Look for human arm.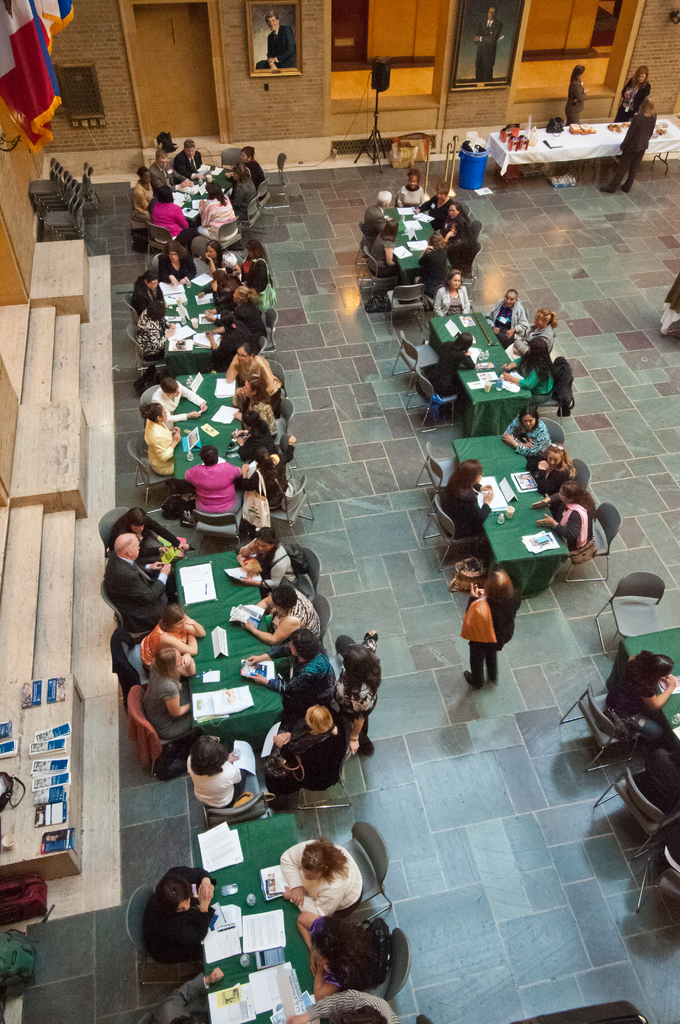
Found: Rect(162, 966, 234, 1023).
